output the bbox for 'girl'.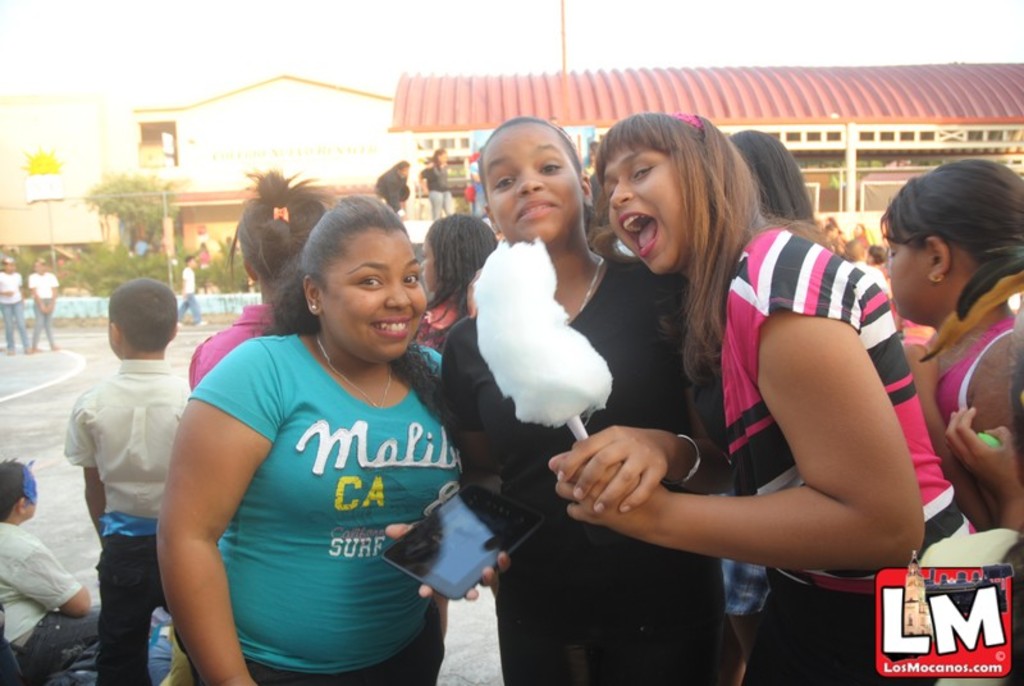
rect(445, 116, 750, 685).
